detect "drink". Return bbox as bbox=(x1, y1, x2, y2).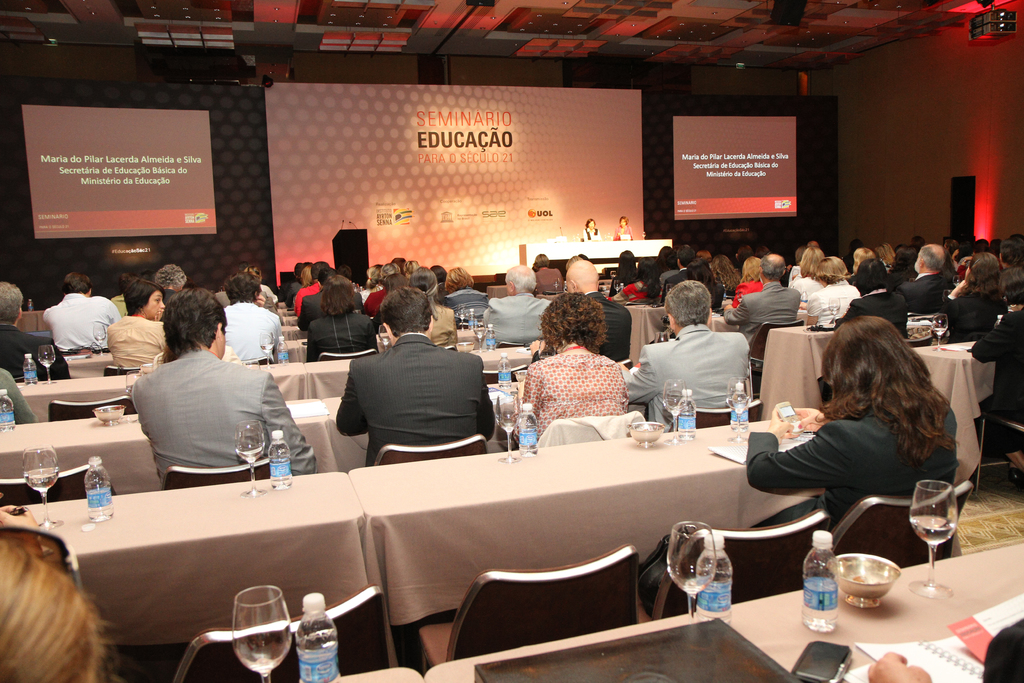
bbox=(933, 317, 946, 350).
